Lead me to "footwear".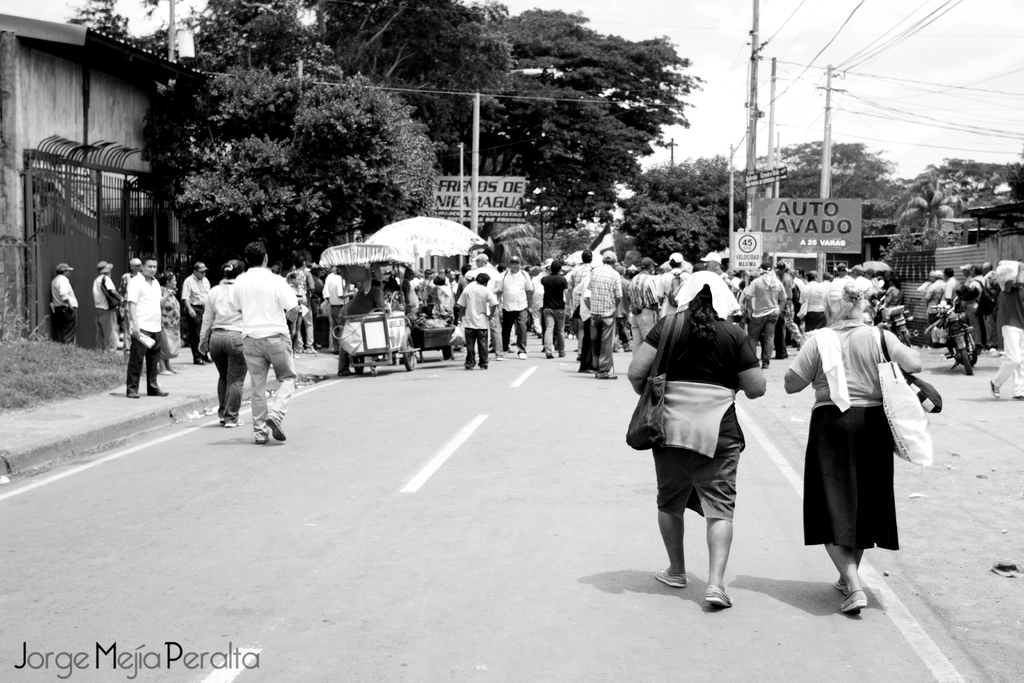
Lead to crop(558, 347, 567, 360).
